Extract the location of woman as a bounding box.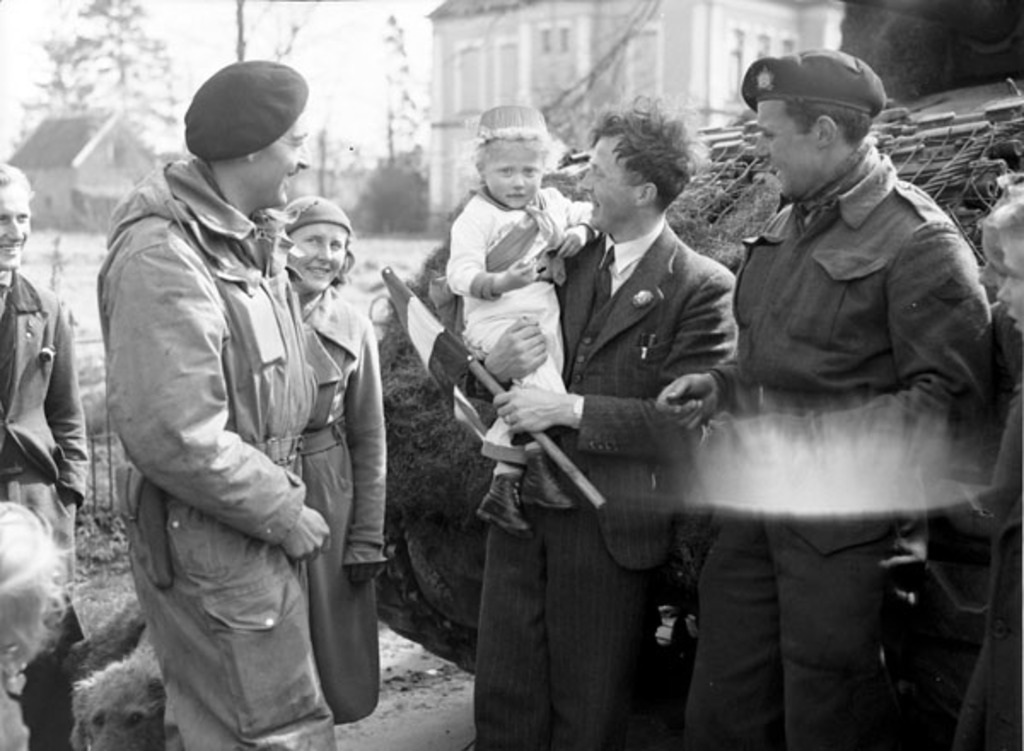
[x1=278, y1=200, x2=387, y2=722].
